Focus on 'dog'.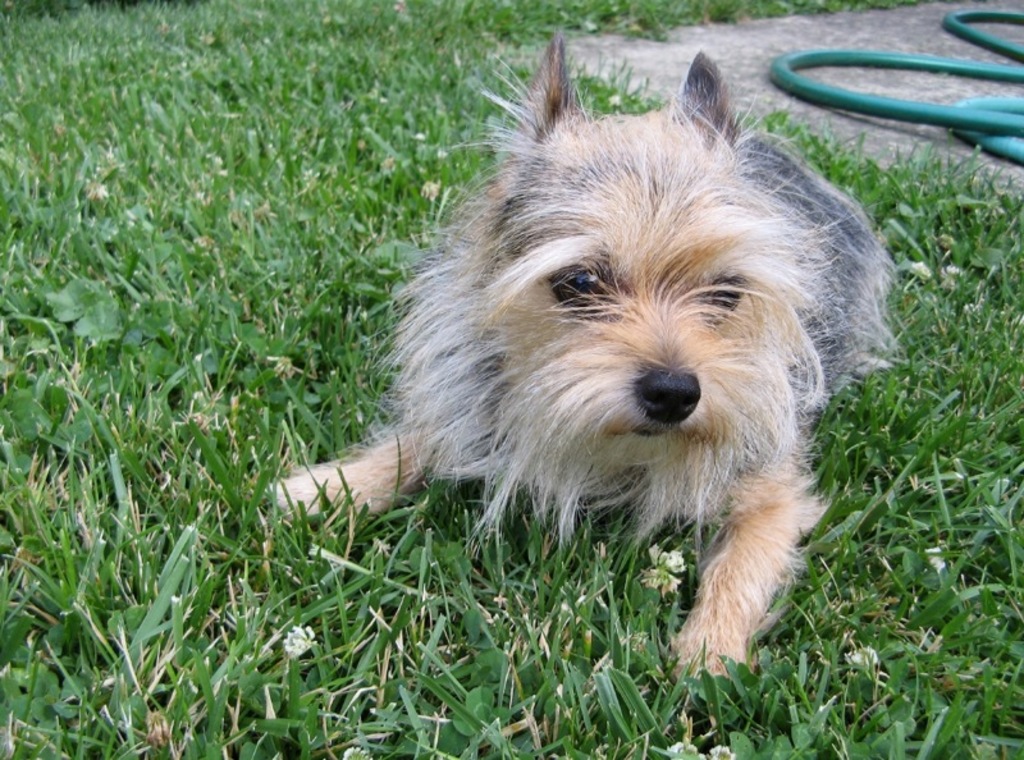
Focused at 264 32 905 691.
